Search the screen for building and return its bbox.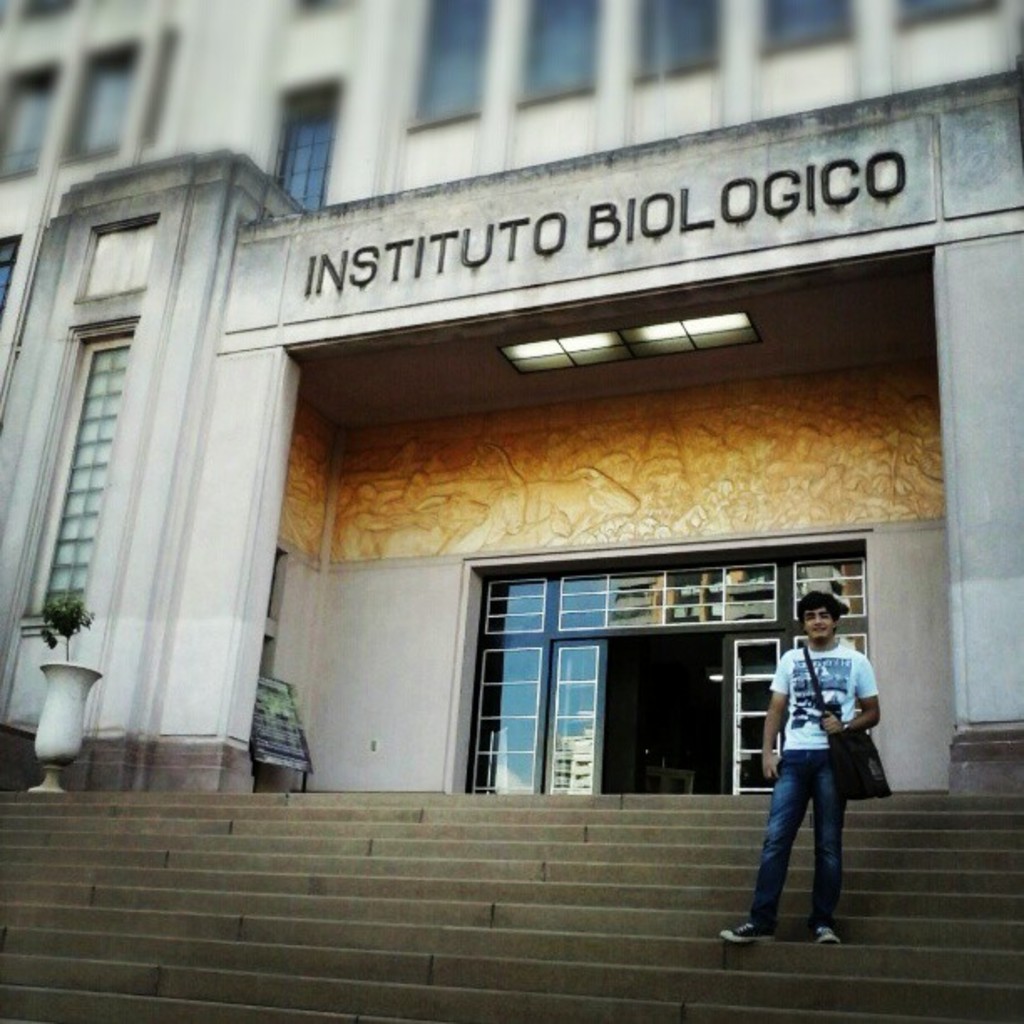
Found: (0, 0, 1022, 1022).
